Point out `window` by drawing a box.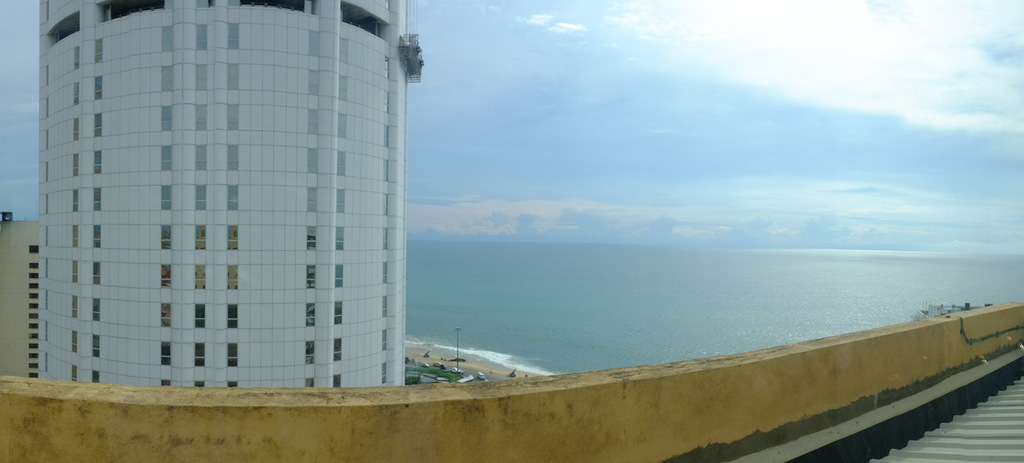
71/262/80/283.
